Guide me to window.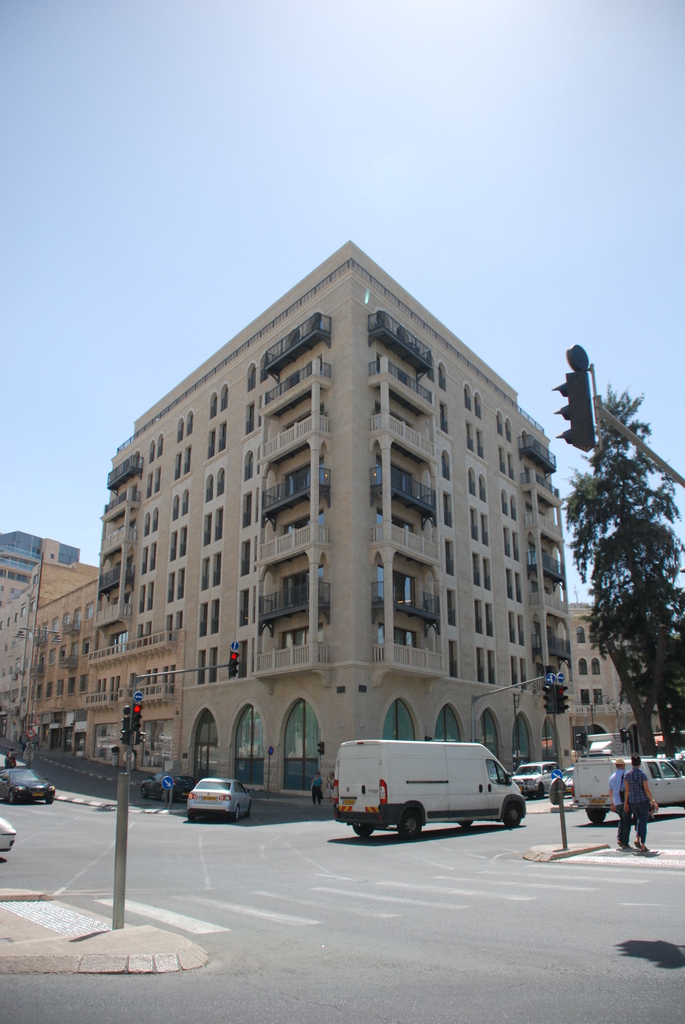
Guidance: x1=146 y1=513 x2=152 y2=538.
